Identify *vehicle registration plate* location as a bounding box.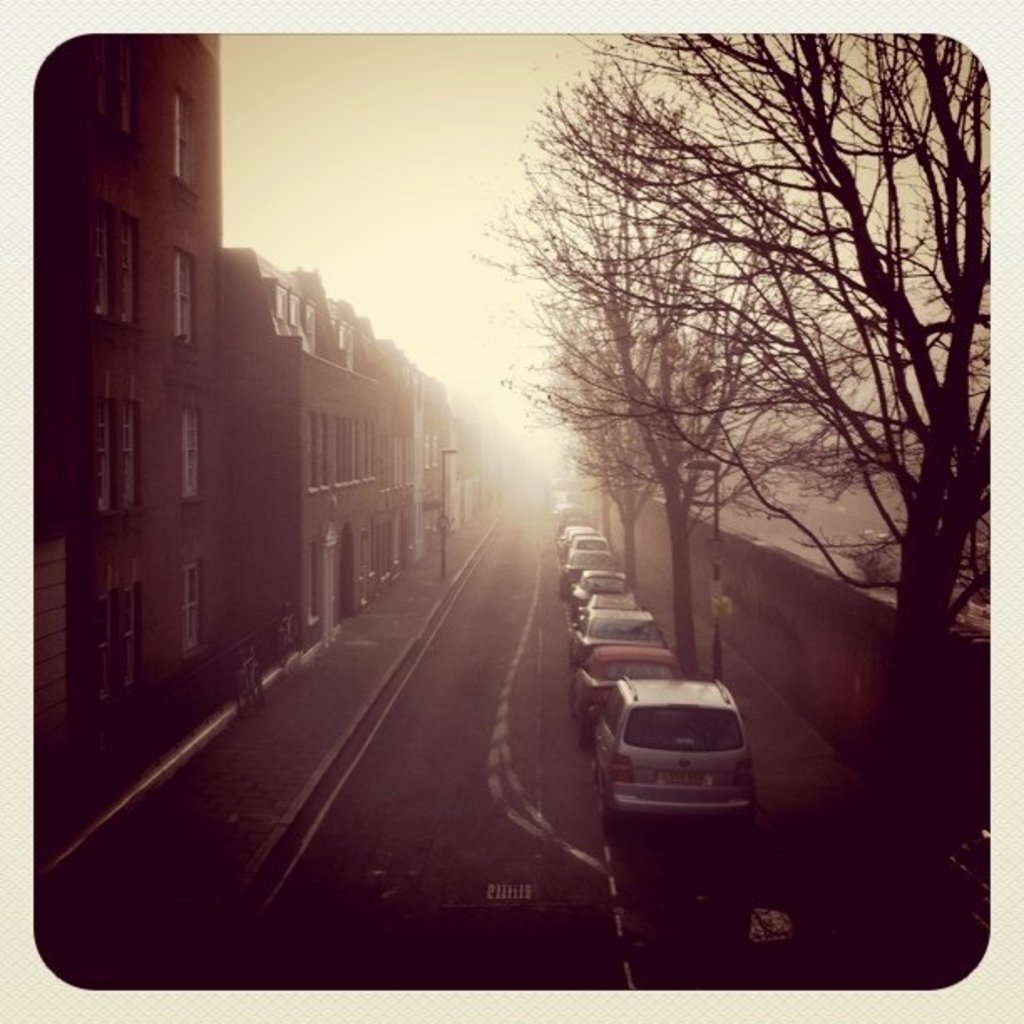
box=[651, 766, 709, 786].
